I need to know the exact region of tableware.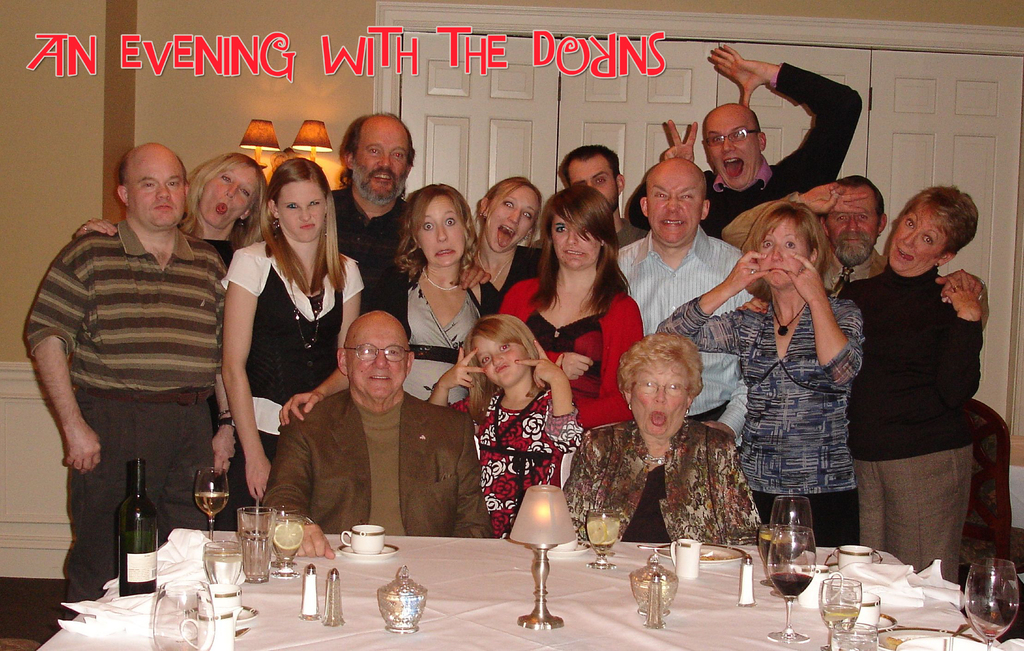
Region: Rect(181, 615, 234, 650).
